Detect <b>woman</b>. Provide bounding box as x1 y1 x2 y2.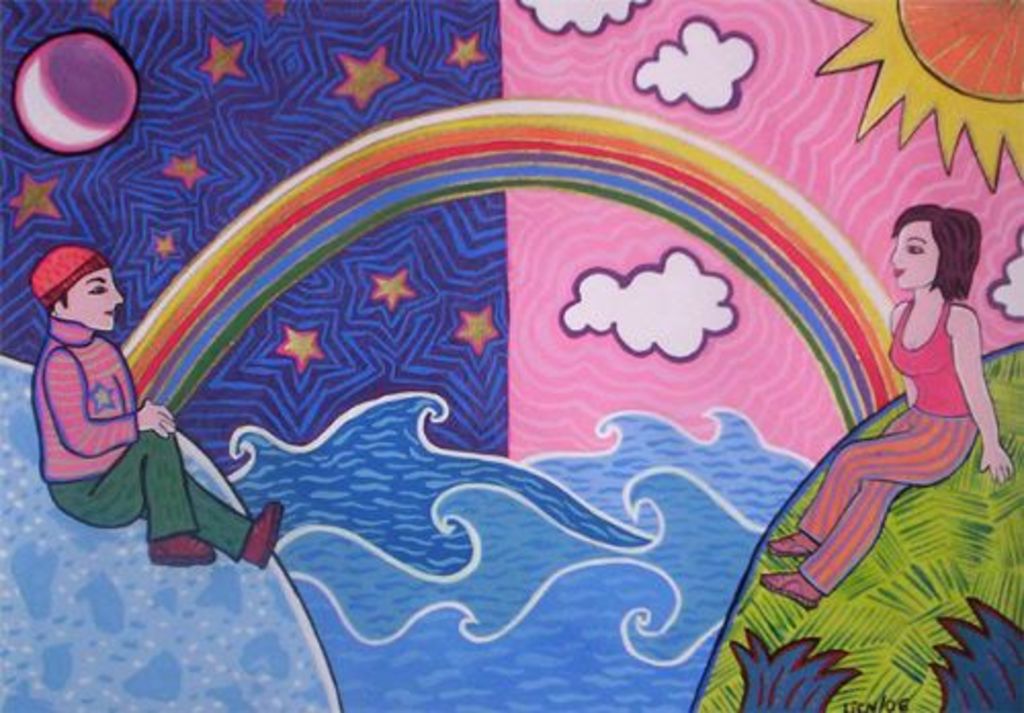
786 172 1012 584.
